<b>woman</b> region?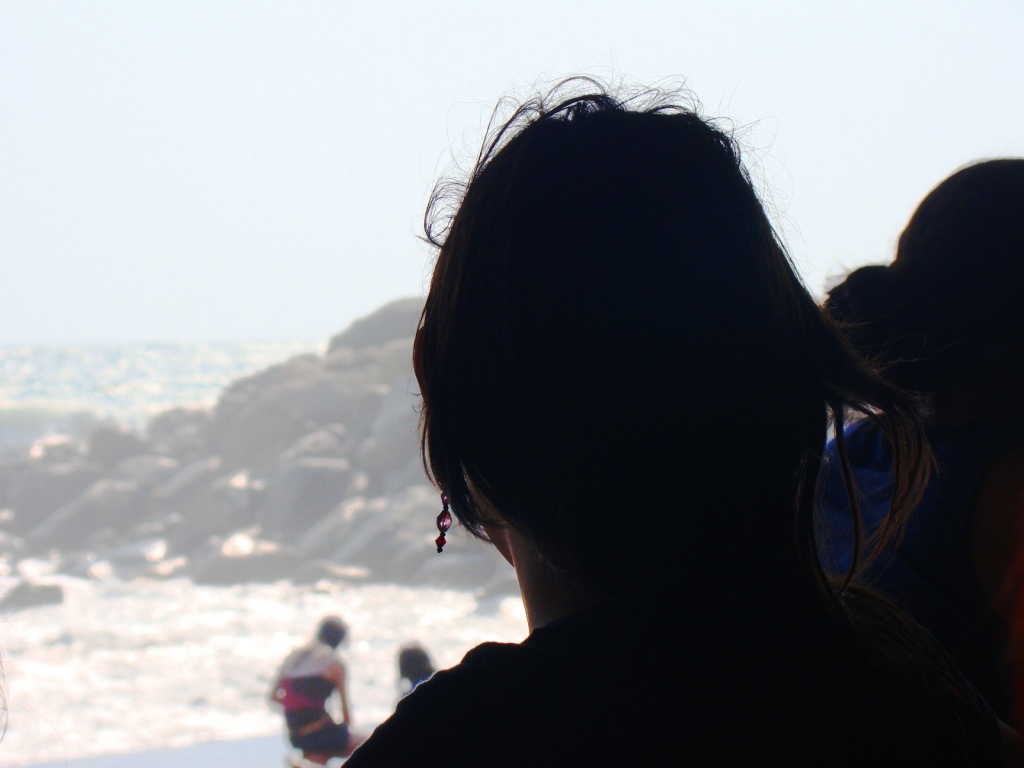
286/92/971/756
